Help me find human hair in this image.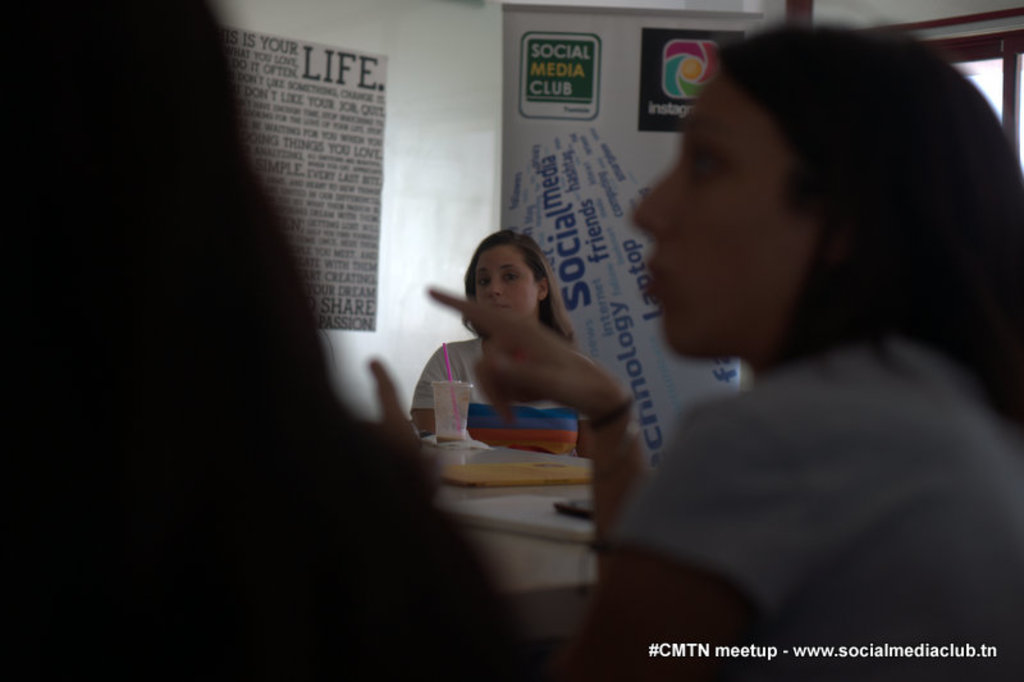
Found it: Rect(717, 17, 1023, 444).
